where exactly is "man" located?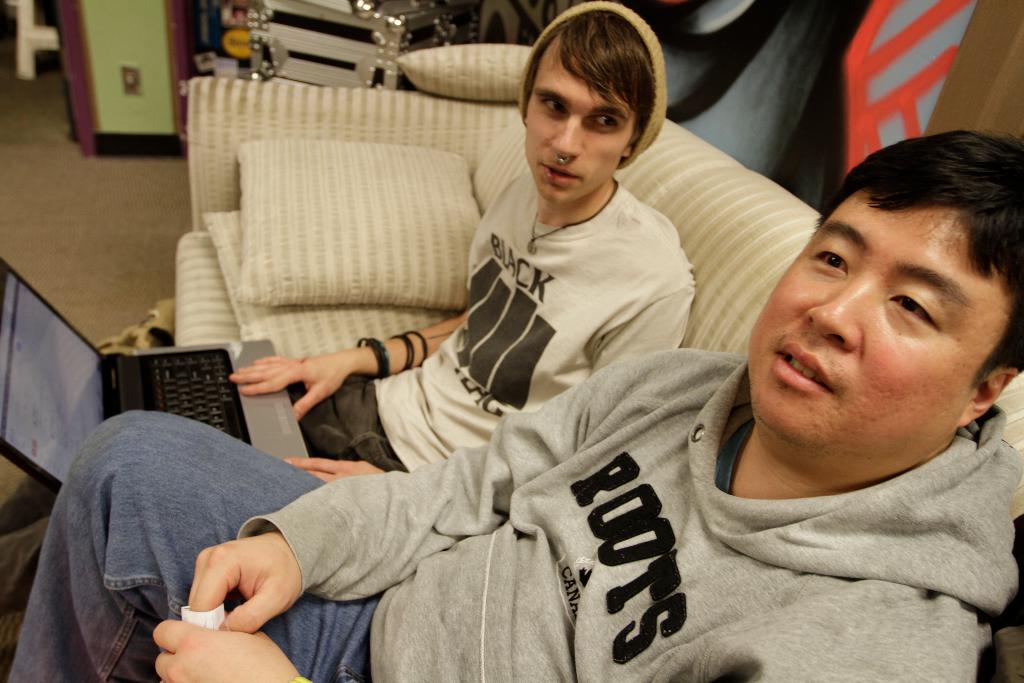
Its bounding box is left=1, top=1, right=700, bottom=623.
